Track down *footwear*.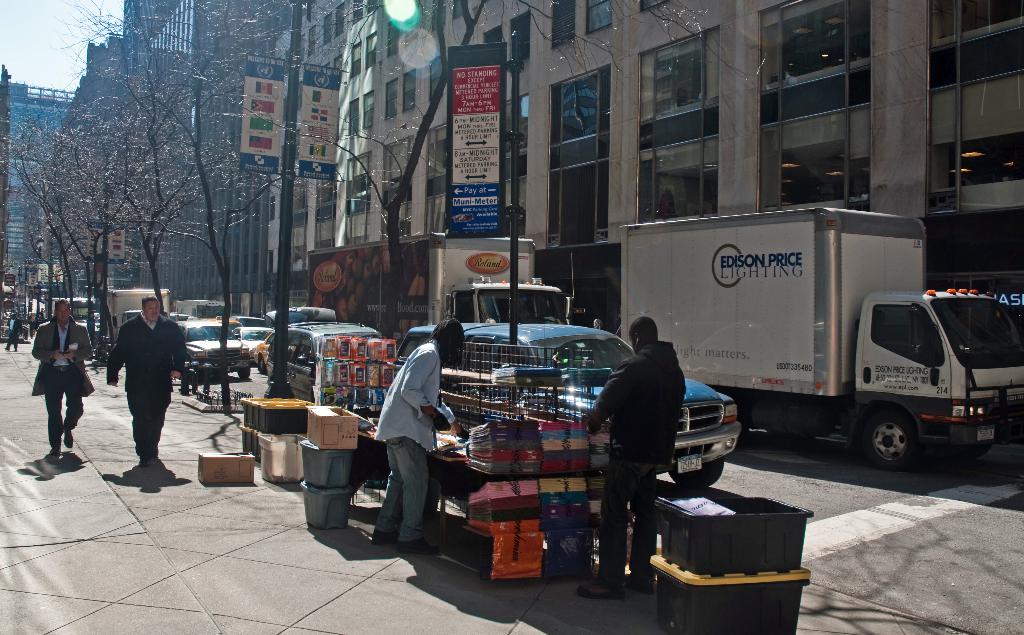
Tracked to [left=369, top=531, right=398, bottom=546].
